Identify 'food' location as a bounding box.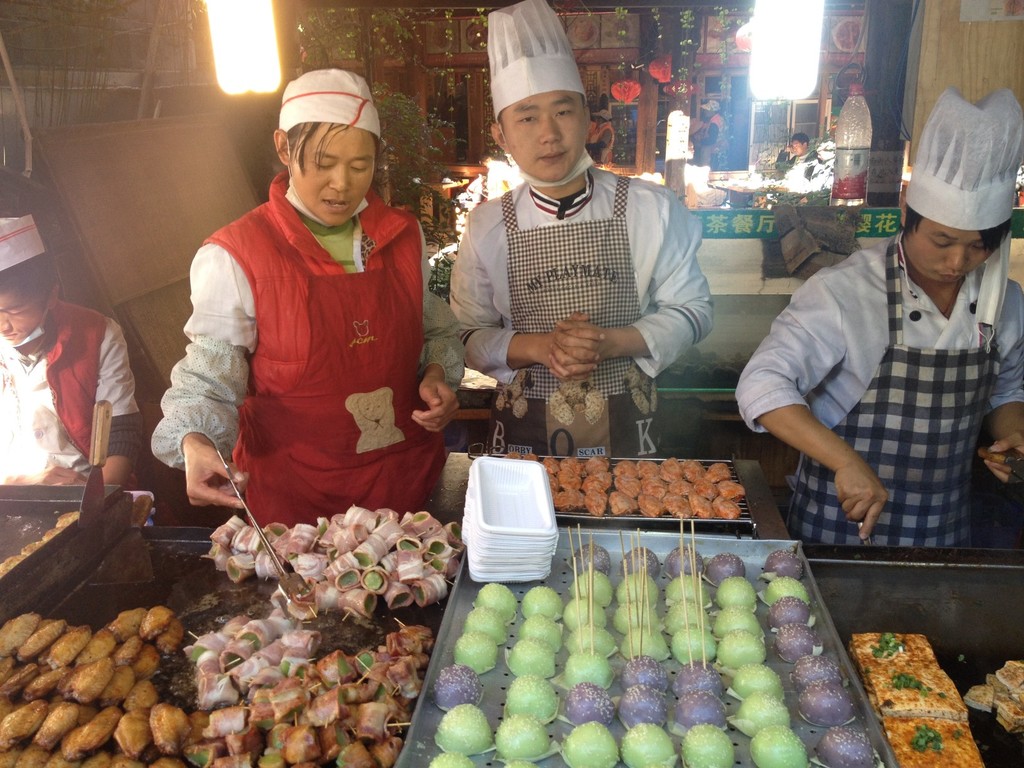
l=618, t=626, r=669, b=666.
